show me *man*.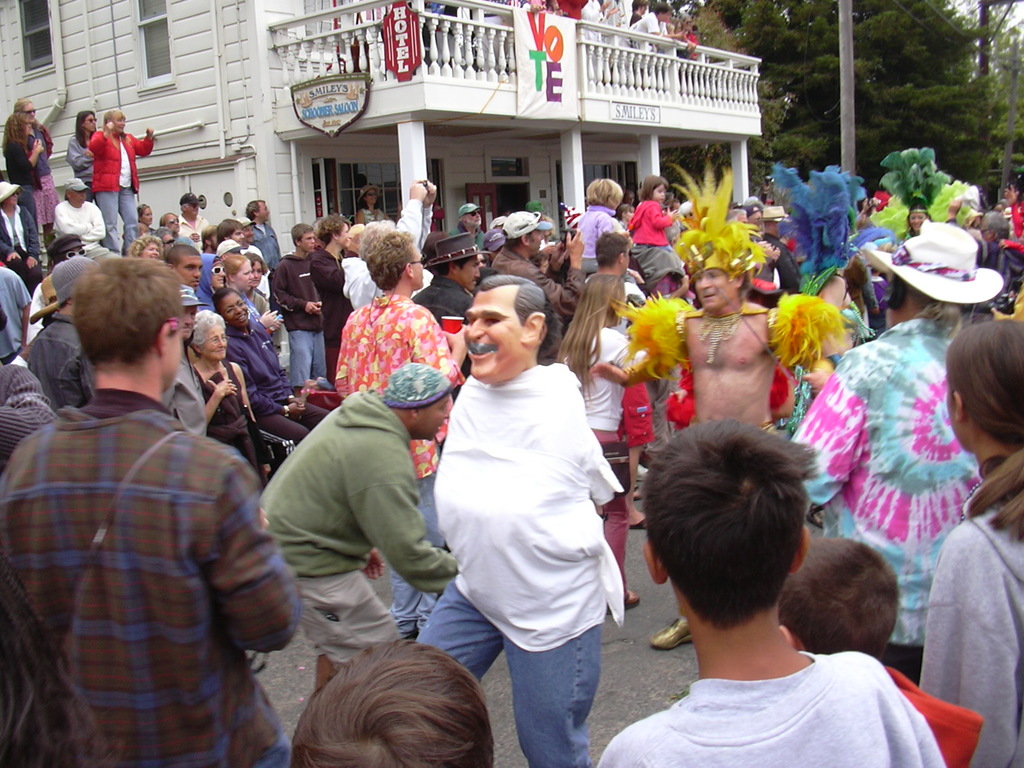
*man* is here: l=363, t=179, r=444, b=254.
